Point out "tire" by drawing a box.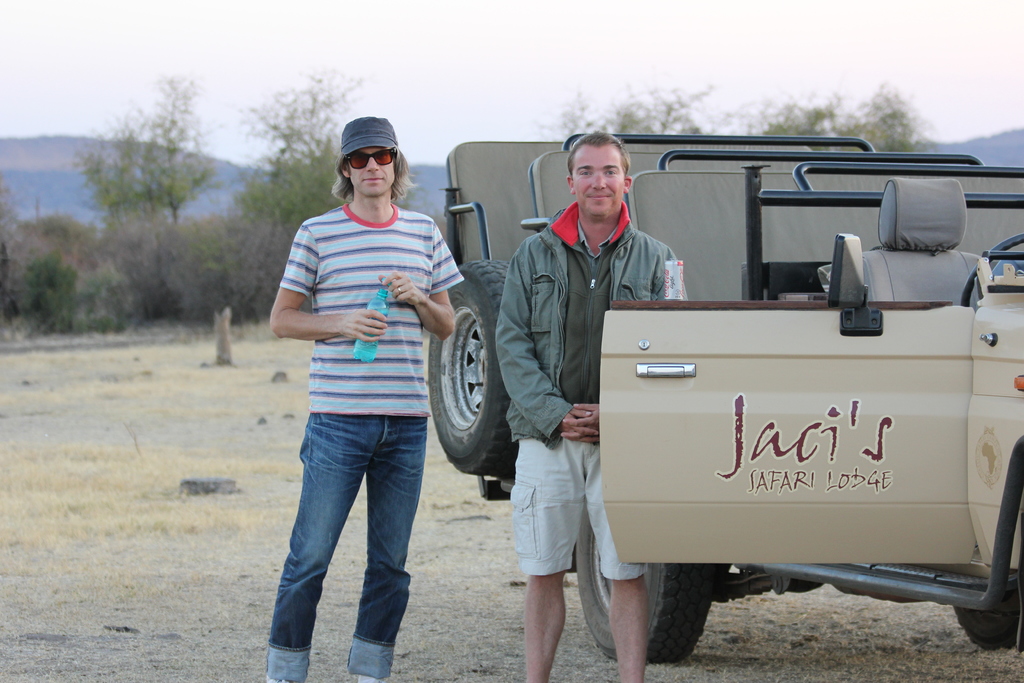
region(956, 604, 1023, 651).
